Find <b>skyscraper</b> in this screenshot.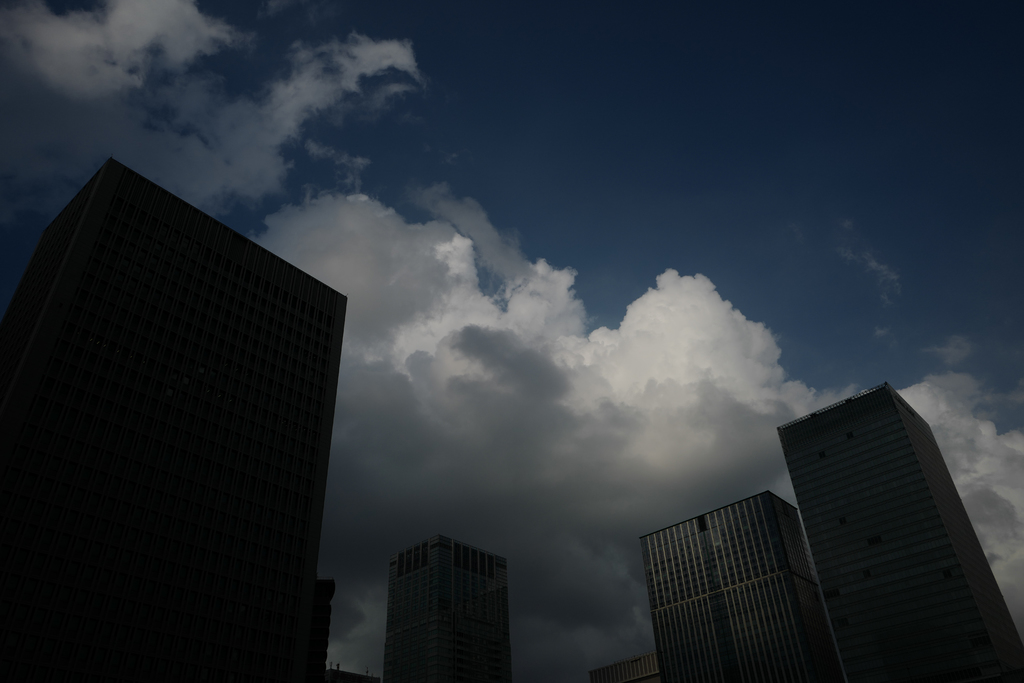
The bounding box for <b>skyscraper</b> is (x1=639, y1=491, x2=846, y2=682).
